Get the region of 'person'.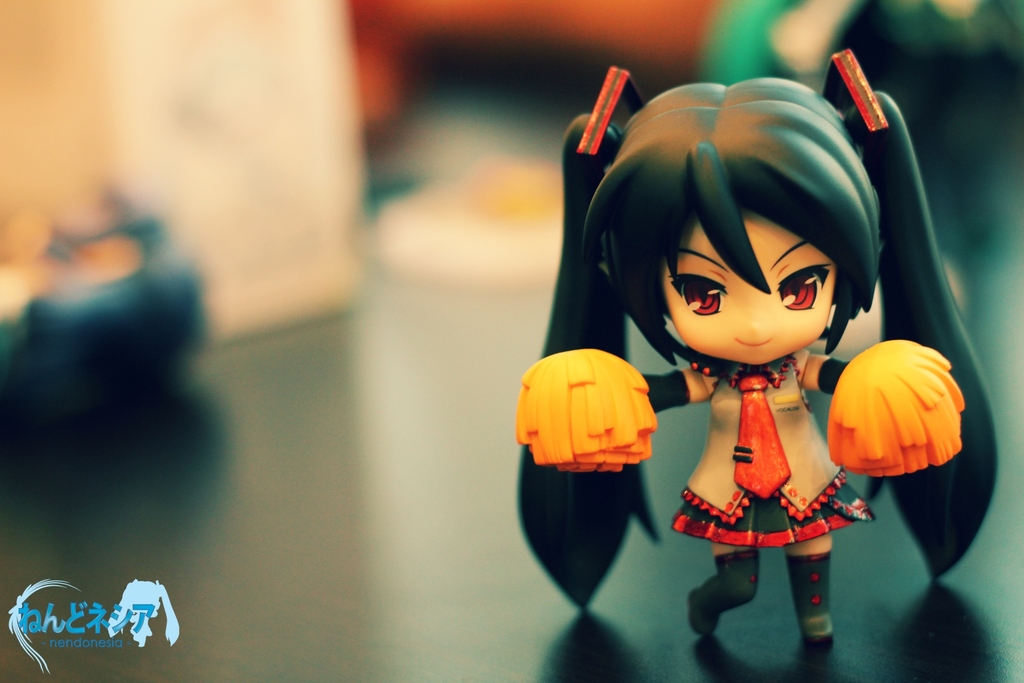
{"x1": 554, "y1": 56, "x2": 935, "y2": 645}.
